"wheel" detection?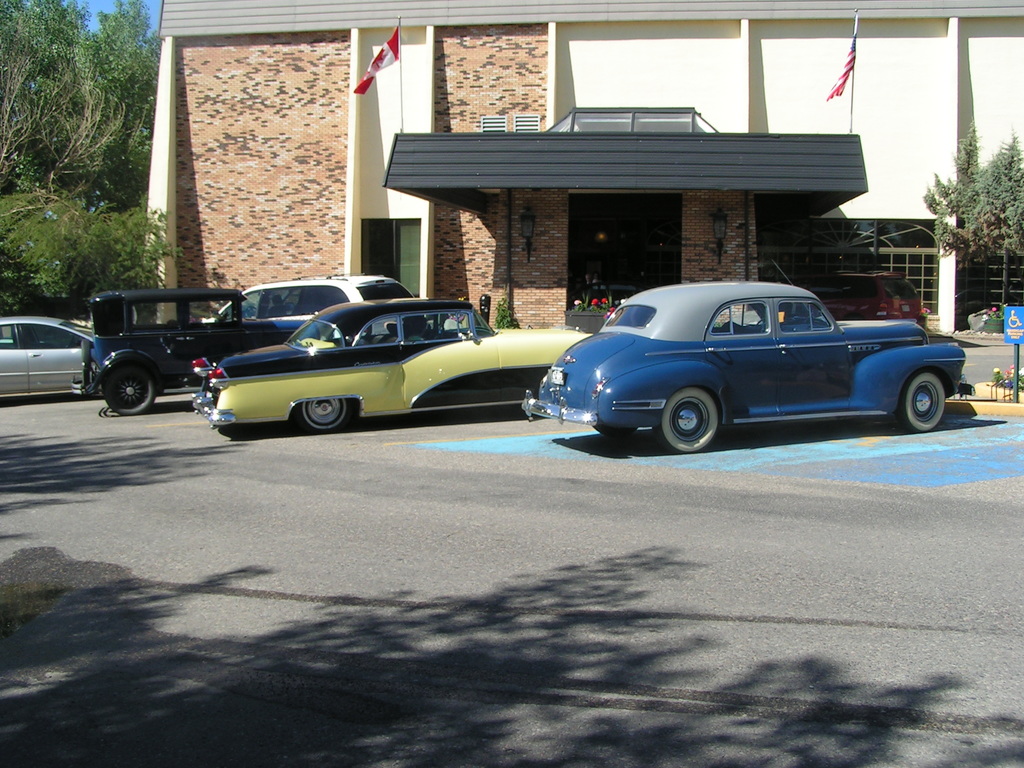
[left=884, top=359, right=960, bottom=431]
